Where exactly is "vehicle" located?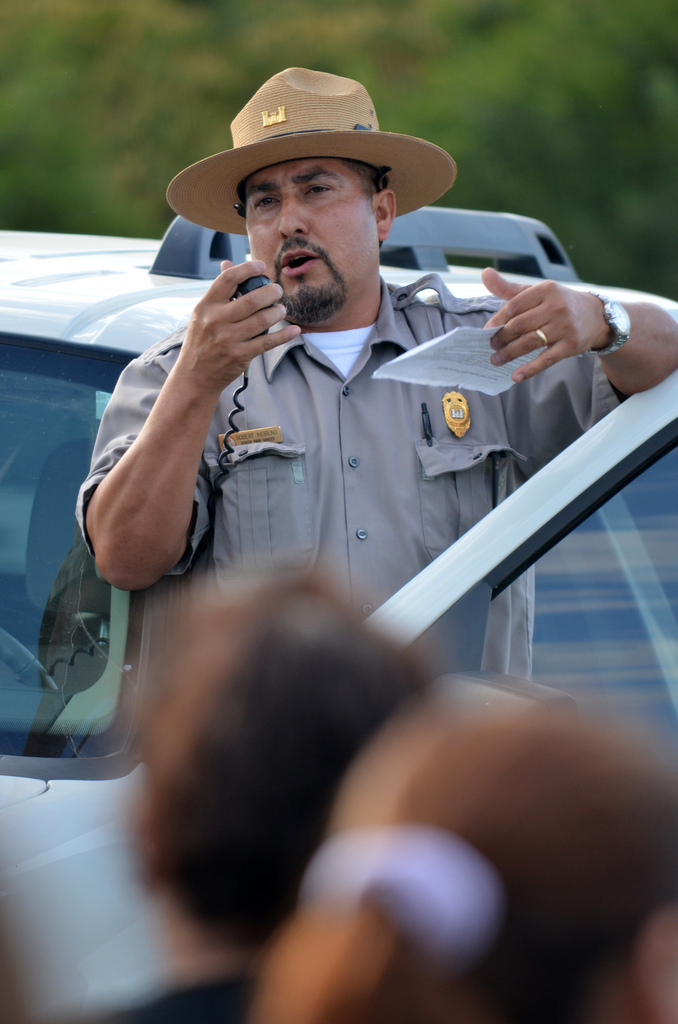
Its bounding box is rect(0, 199, 677, 1023).
